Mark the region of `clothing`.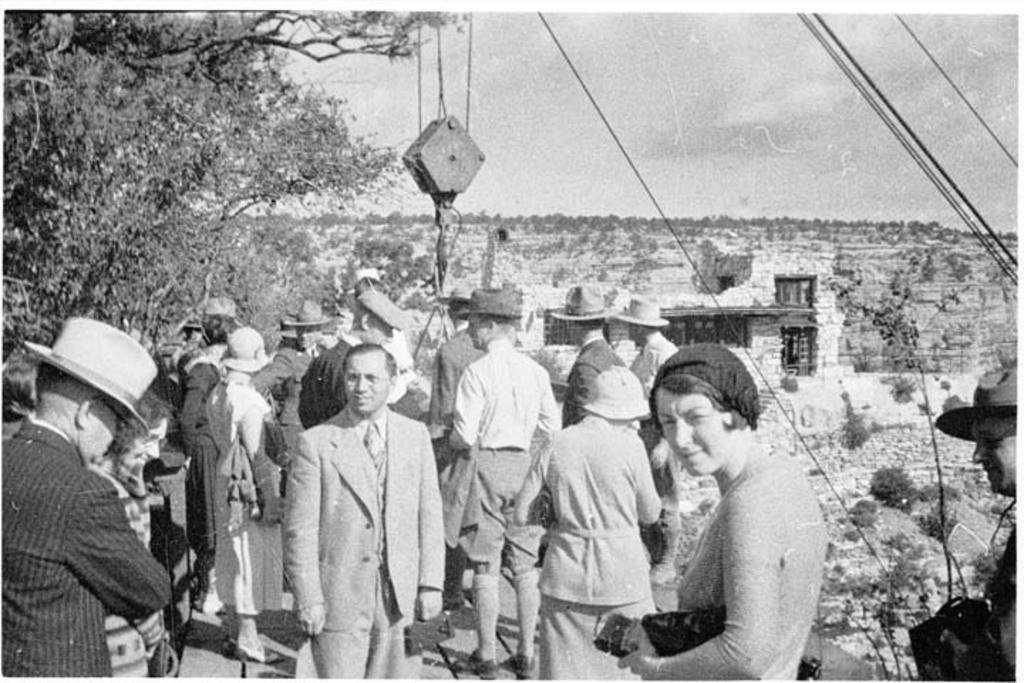
Region: region(509, 421, 661, 682).
